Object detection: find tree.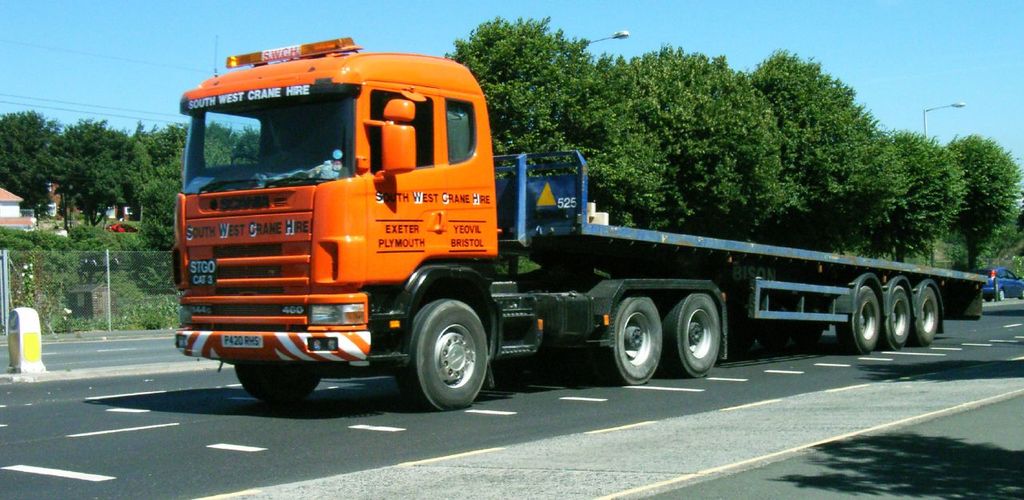
bbox(0, 104, 65, 220).
